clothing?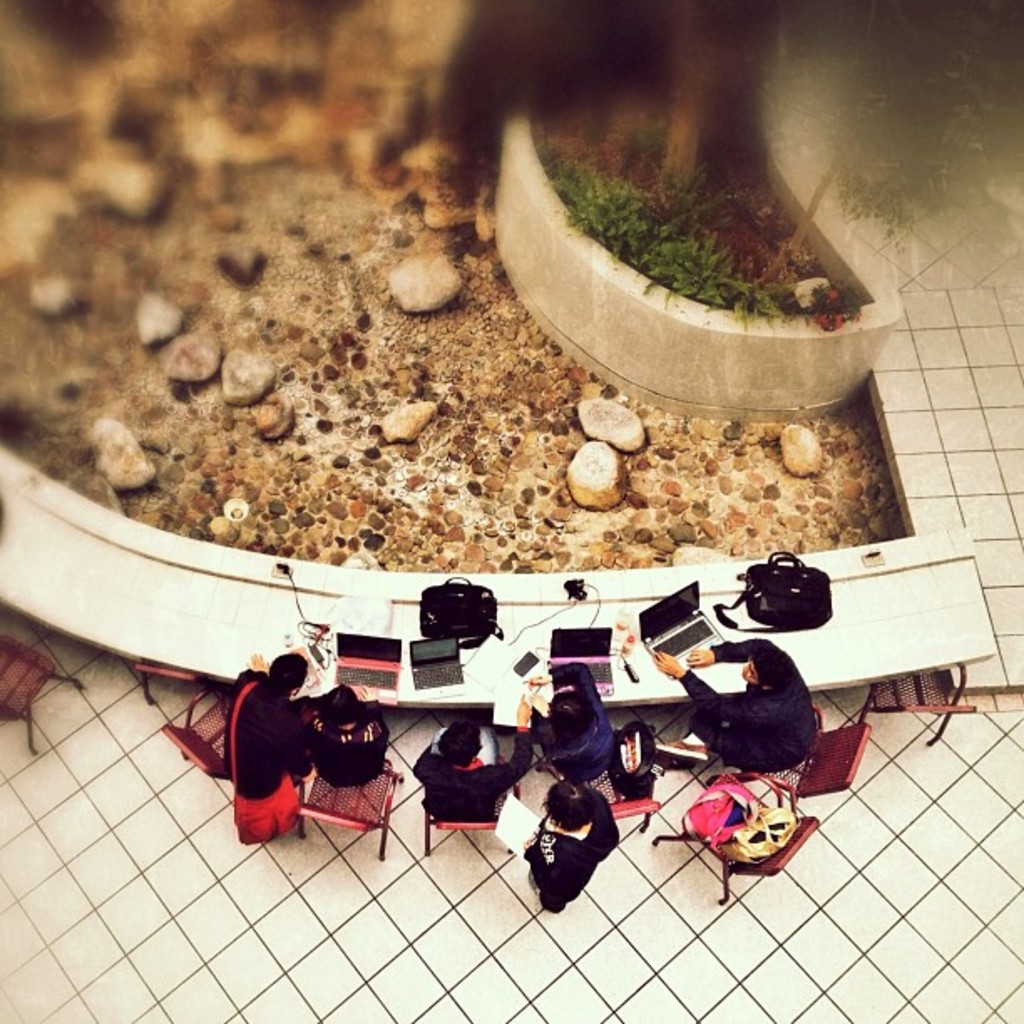
[left=218, top=671, right=315, bottom=803]
